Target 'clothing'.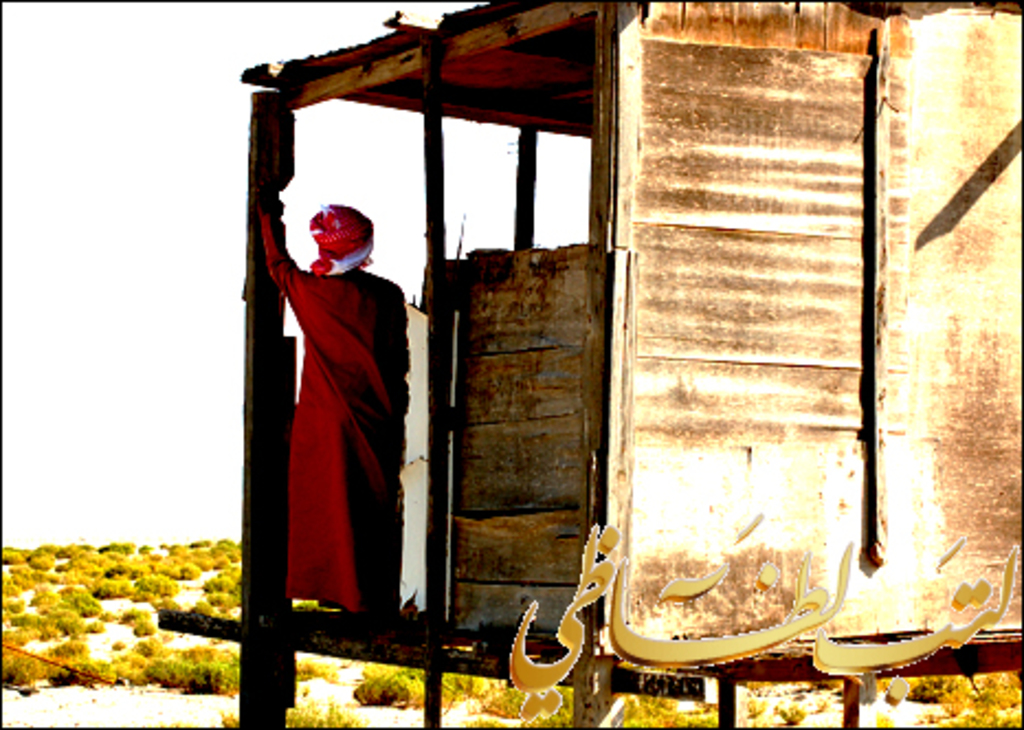
Target region: (left=264, top=187, right=402, bottom=613).
